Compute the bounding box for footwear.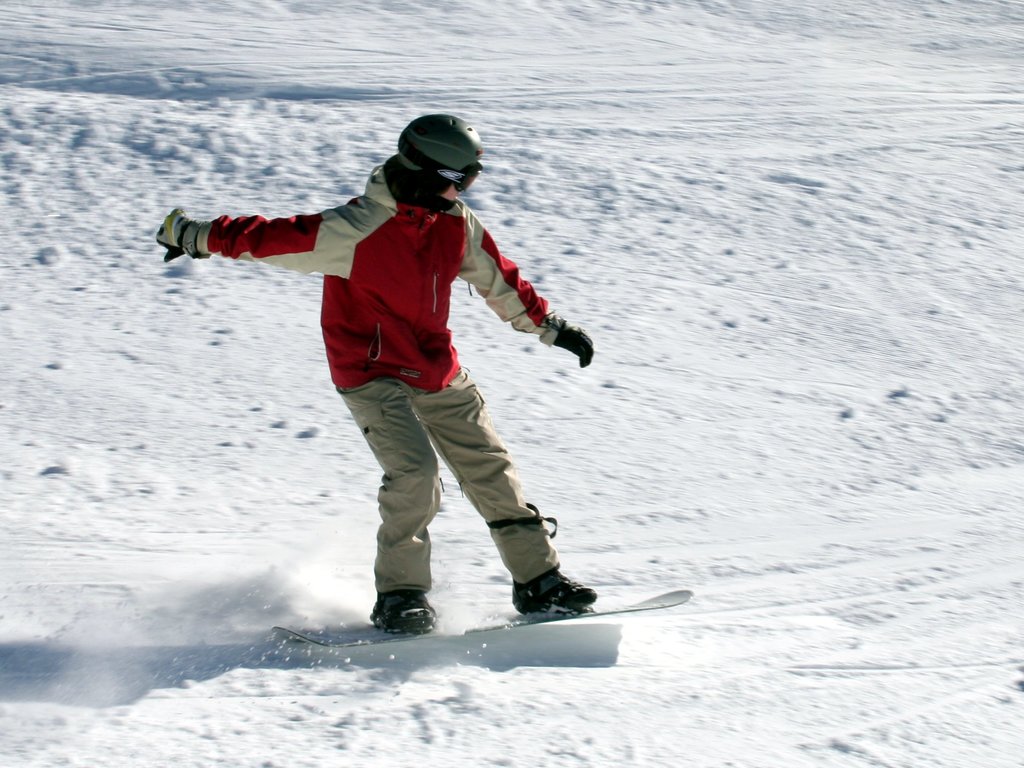
357:579:437:645.
